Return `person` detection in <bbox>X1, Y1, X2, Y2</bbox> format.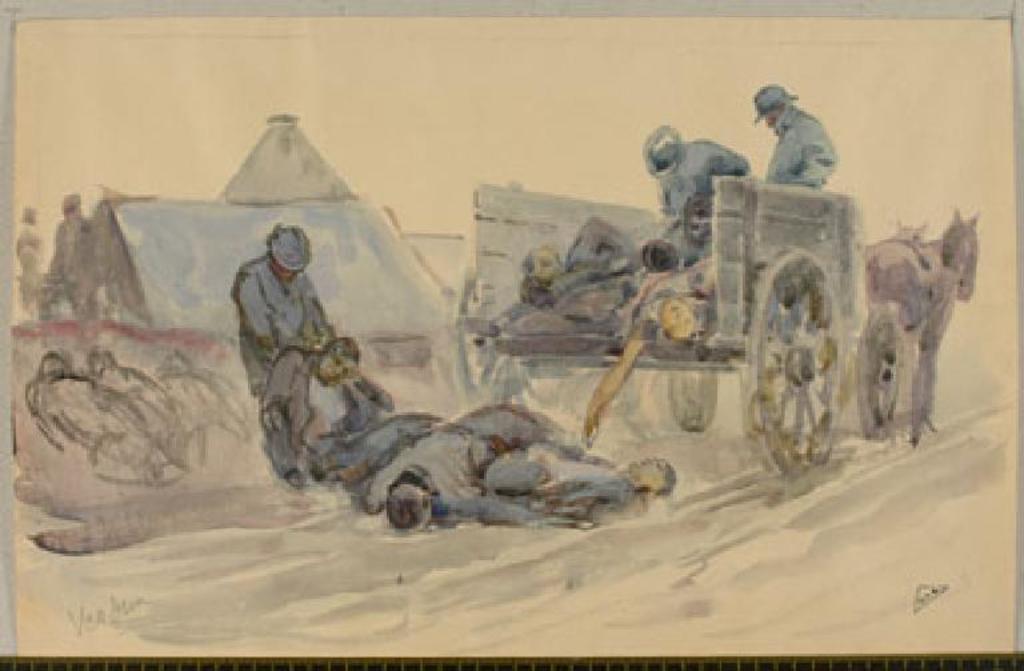
<bbox>571, 252, 728, 430</bbox>.
